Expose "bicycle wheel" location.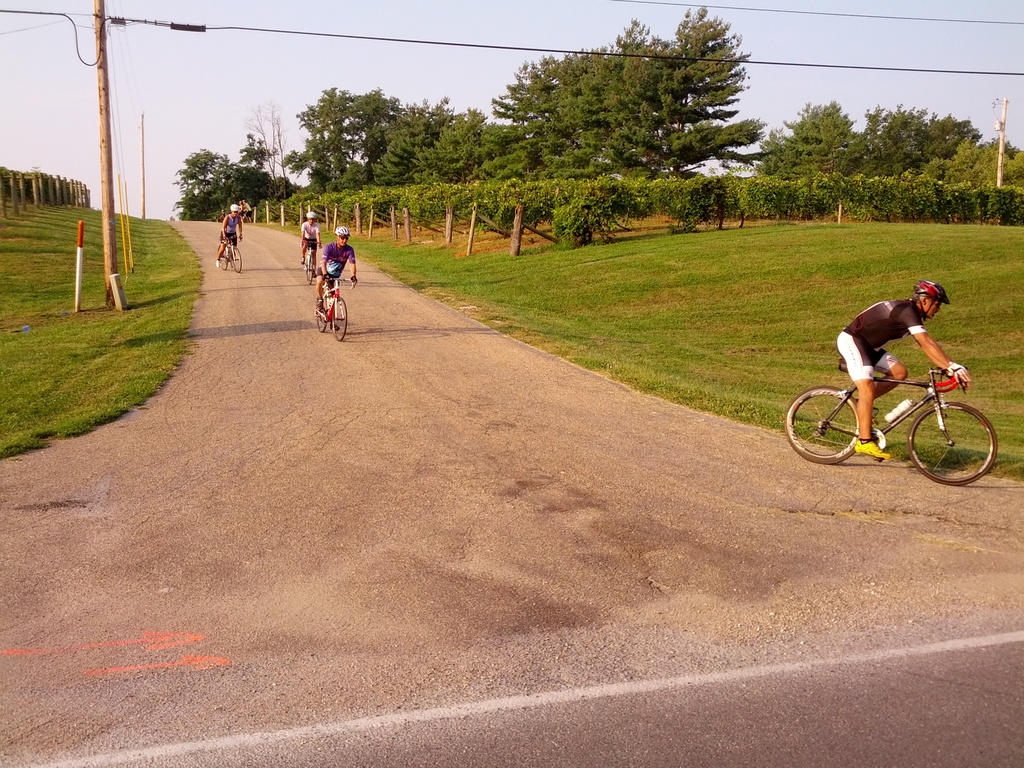
Exposed at BBox(327, 295, 347, 344).
